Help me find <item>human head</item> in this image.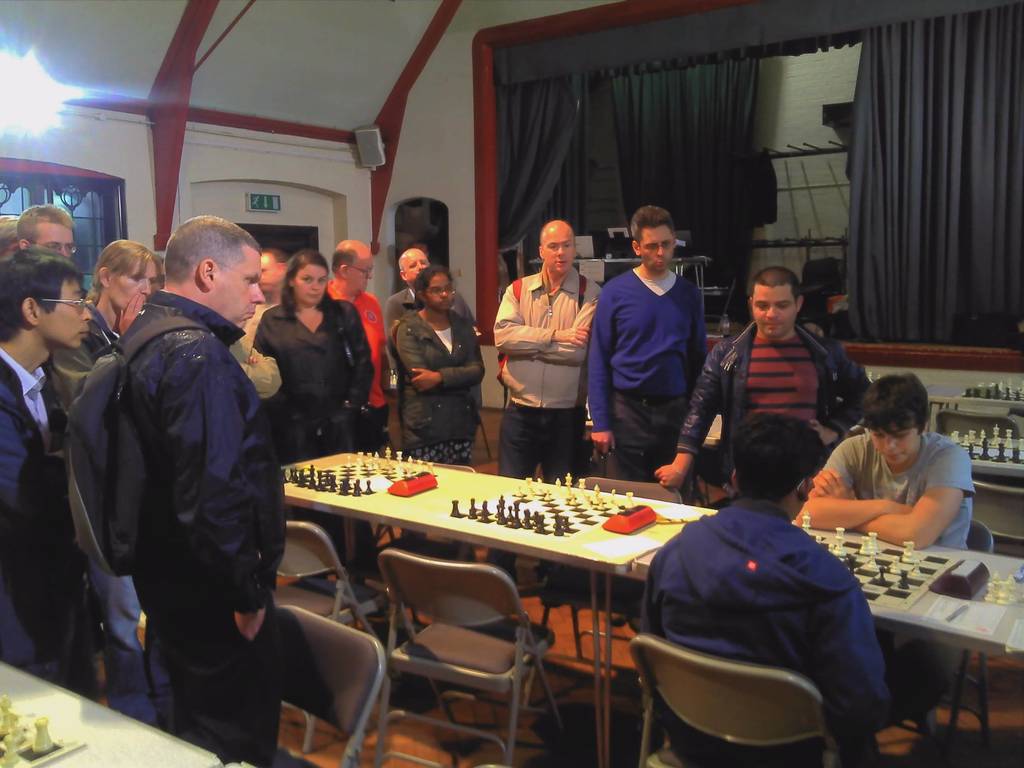
Found it: box(630, 207, 677, 269).
